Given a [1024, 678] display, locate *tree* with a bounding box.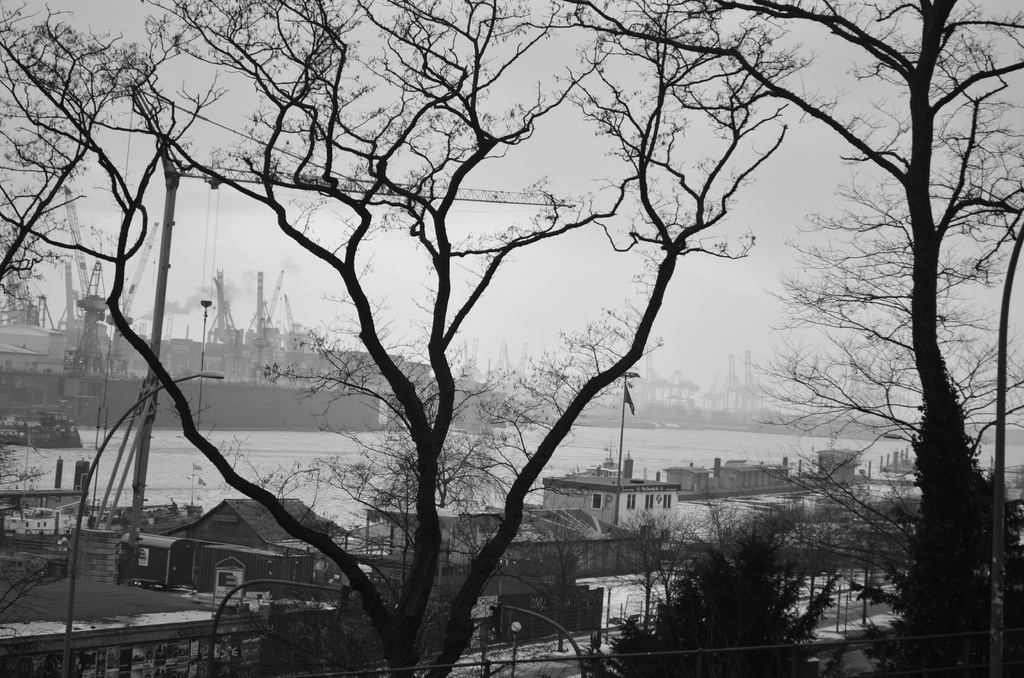
Located: l=575, t=0, r=1023, b=677.
